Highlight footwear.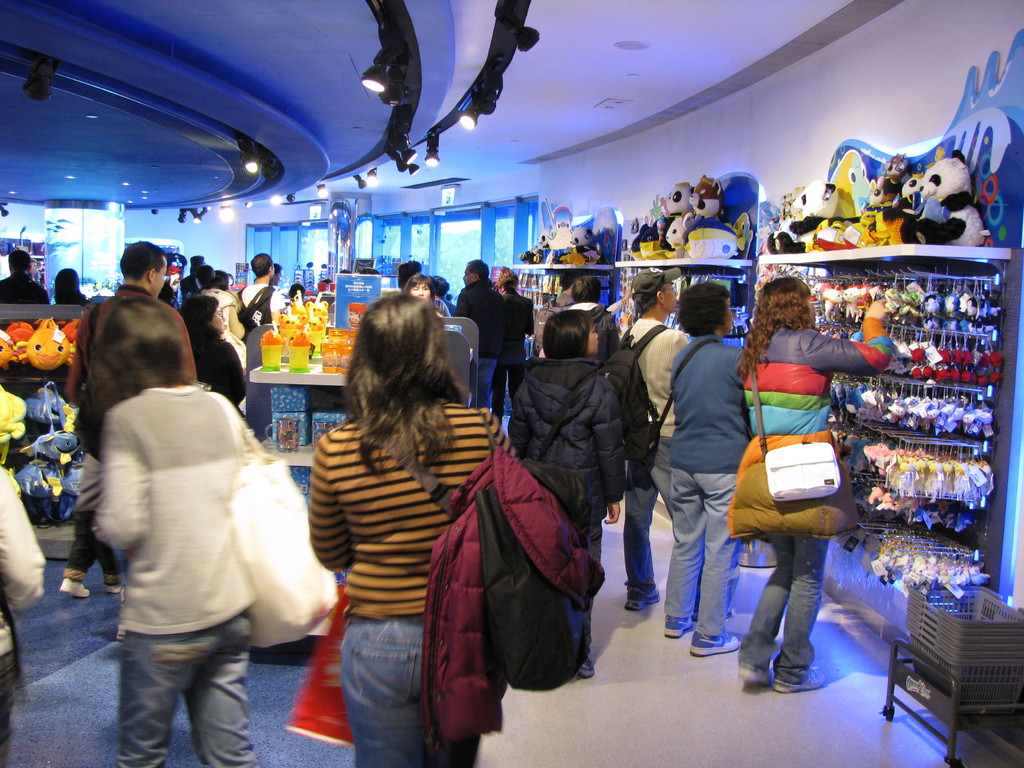
Highlighted region: crop(684, 618, 739, 656).
